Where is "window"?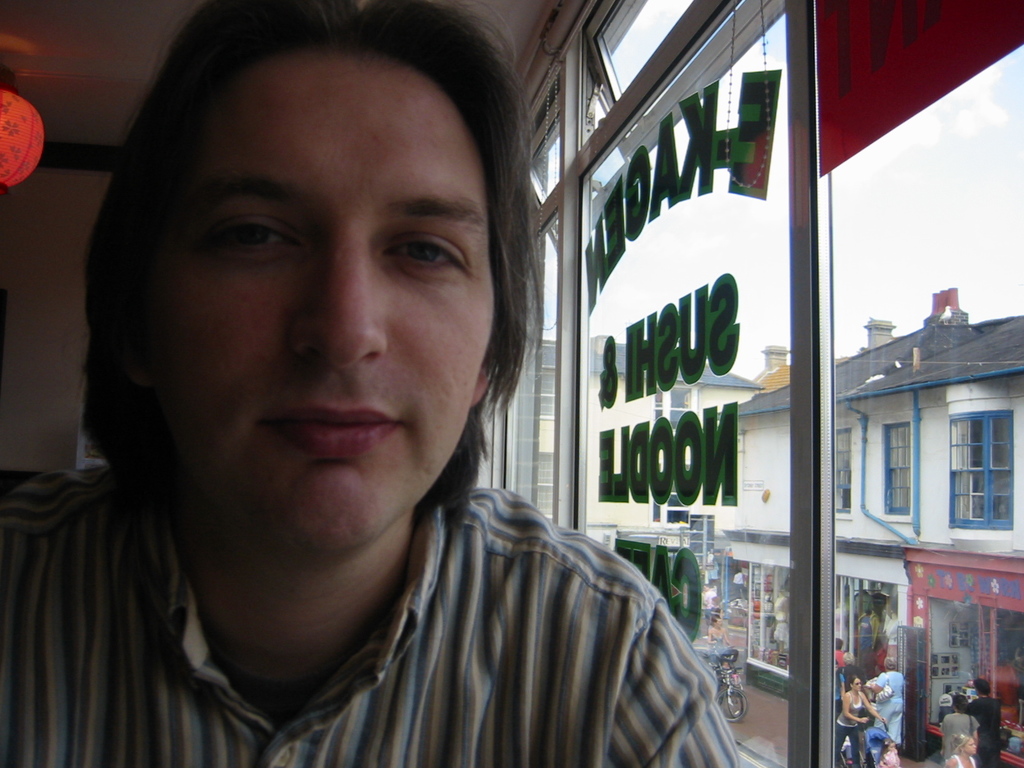
bbox=(948, 416, 1010, 528).
